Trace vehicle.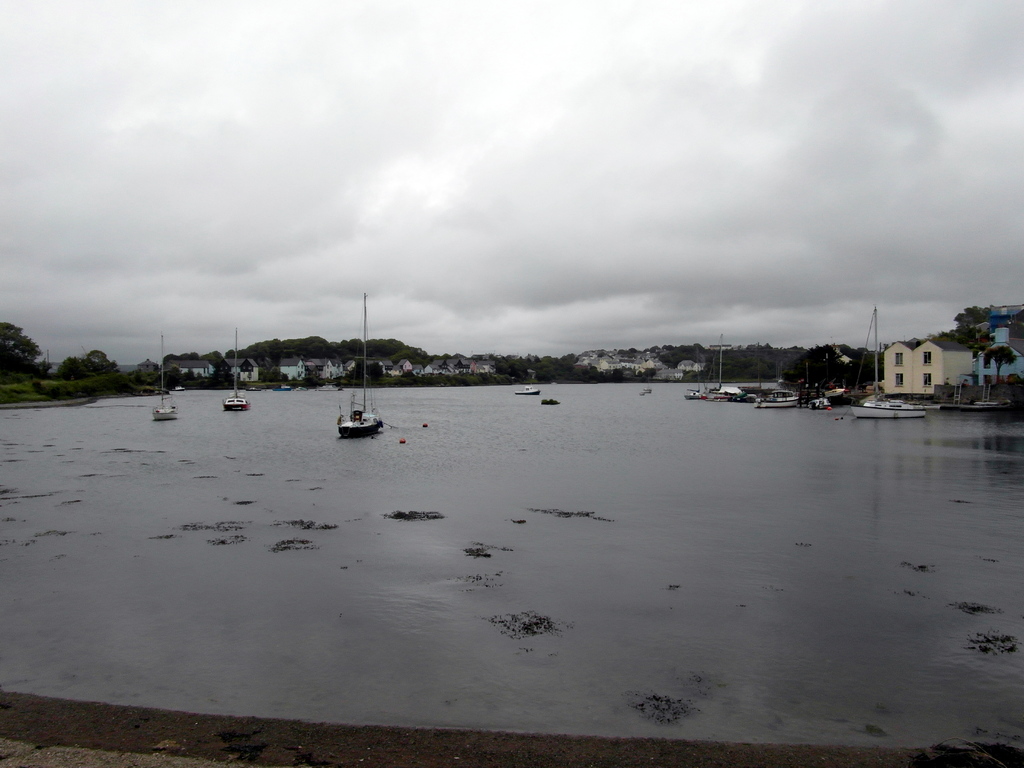
Traced to 707, 387, 752, 399.
